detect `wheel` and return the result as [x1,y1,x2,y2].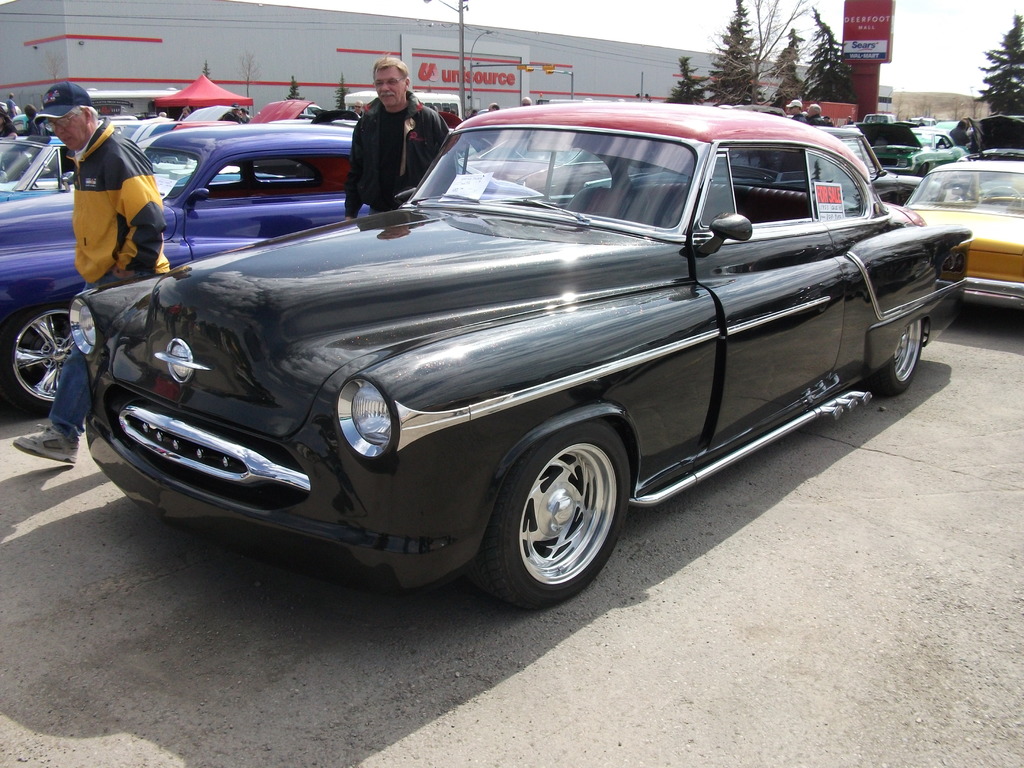
[0,306,81,410].
